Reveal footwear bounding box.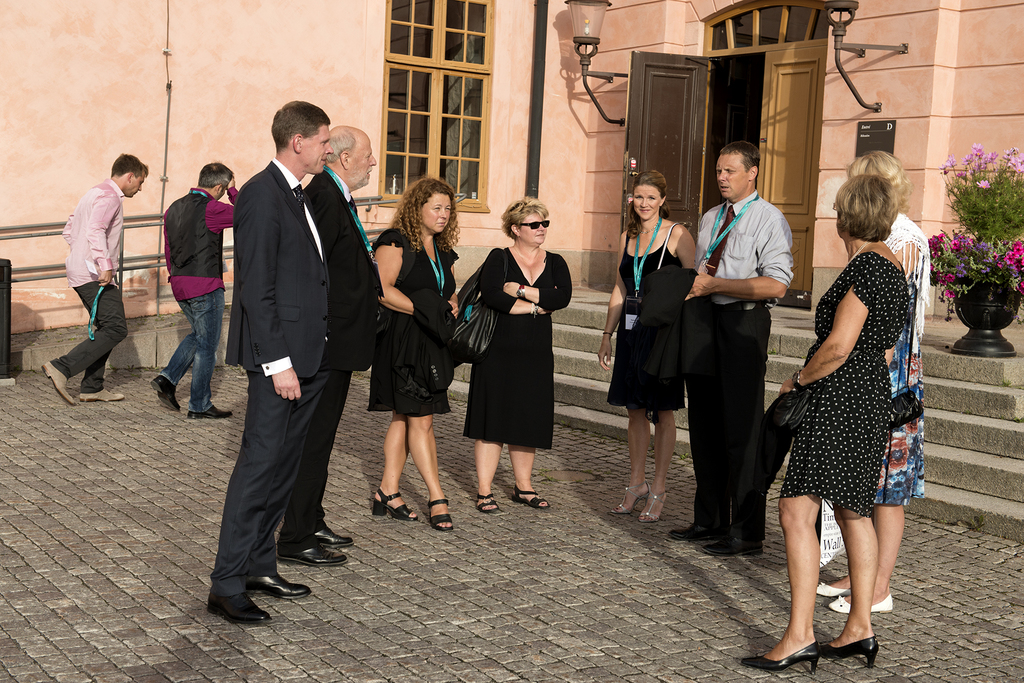
Revealed: detection(80, 388, 122, 400).
